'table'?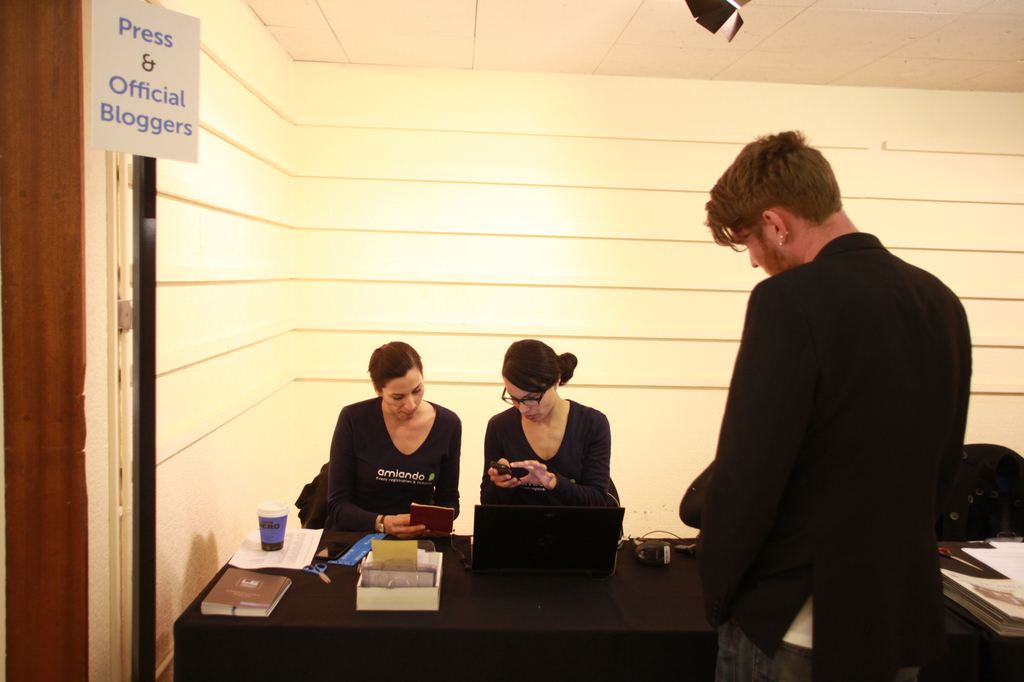
box=[171, 527, 698, 681]
